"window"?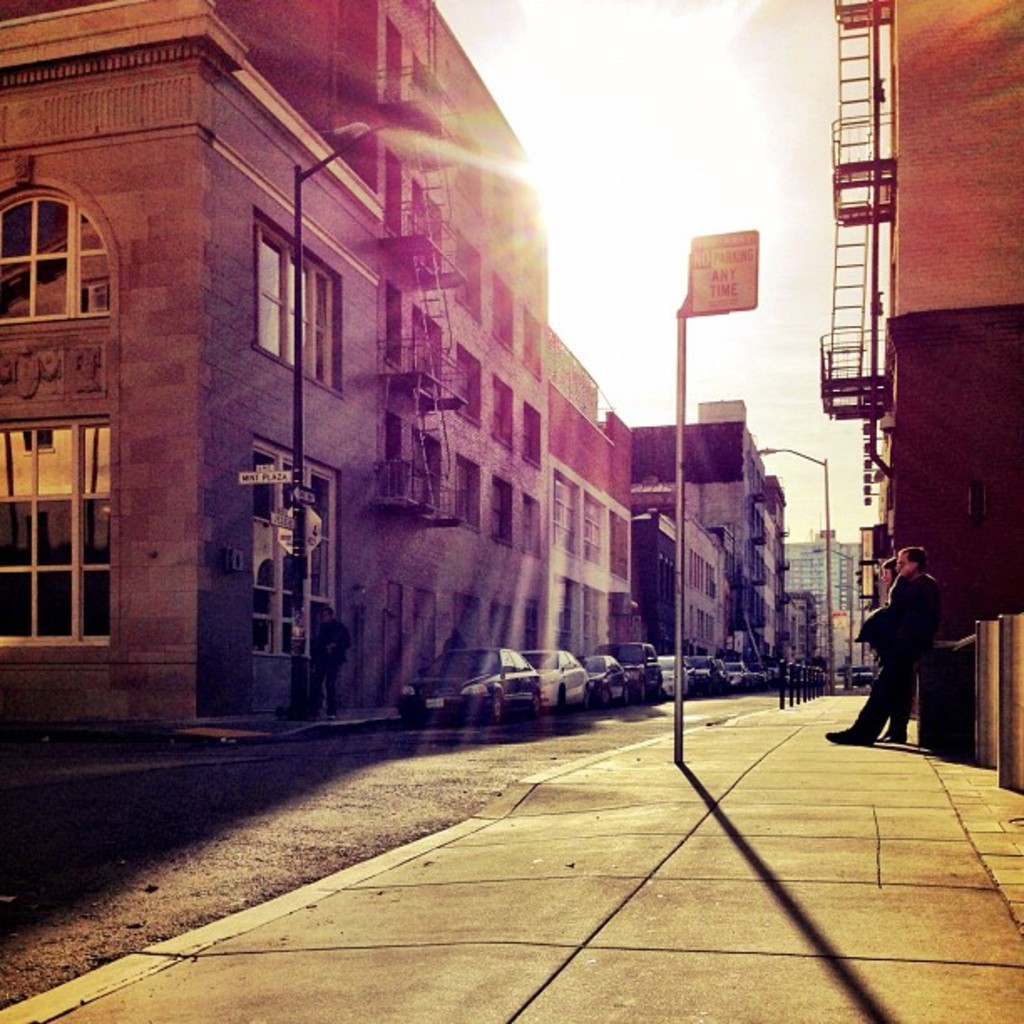
450:453:482:530
